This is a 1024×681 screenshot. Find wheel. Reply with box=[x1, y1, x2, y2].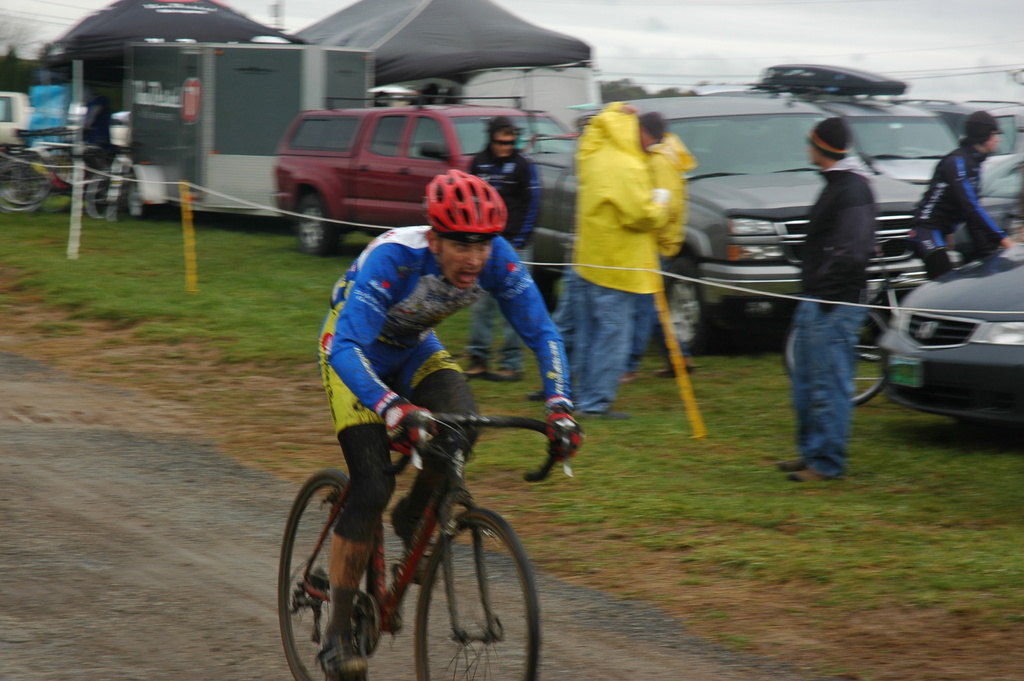
box=[666, 254, 711, 348].
